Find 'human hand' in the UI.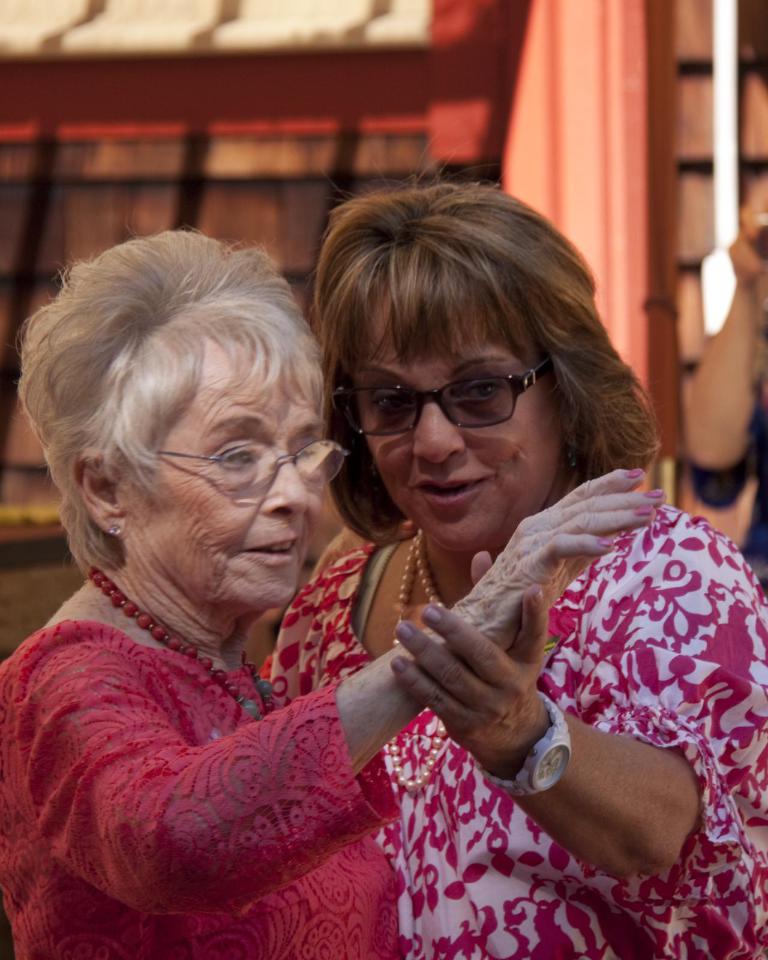
UI element at 476,463,665,652.
